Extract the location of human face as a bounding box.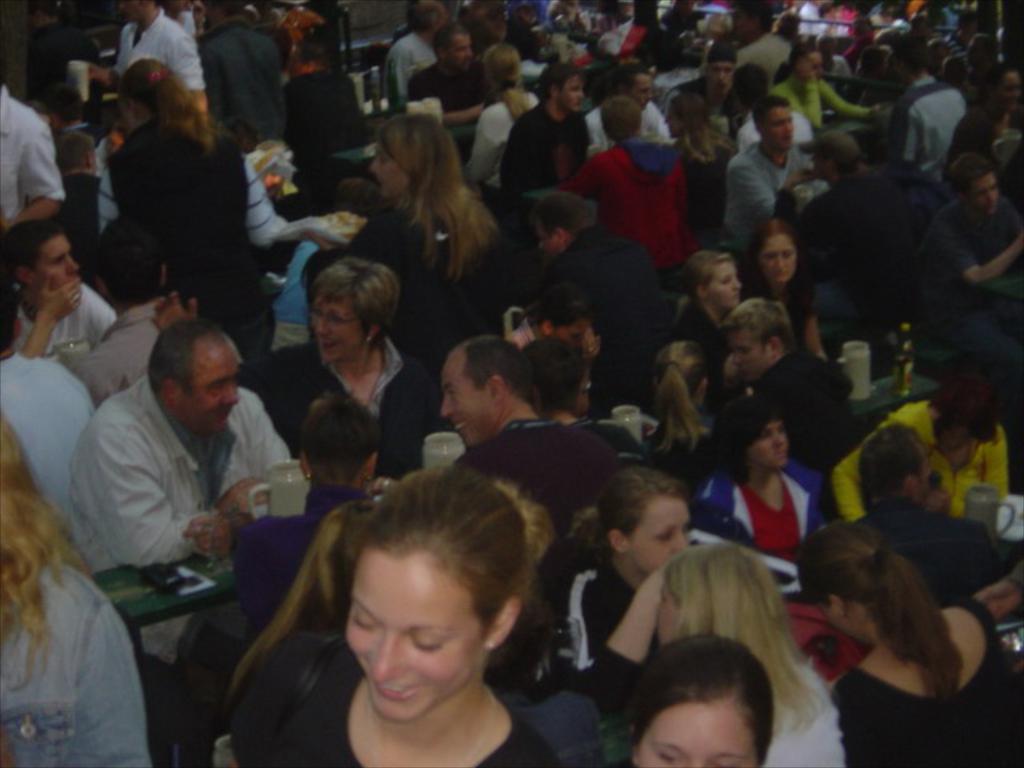
left=34, top=235, right=74, bottom=288.
